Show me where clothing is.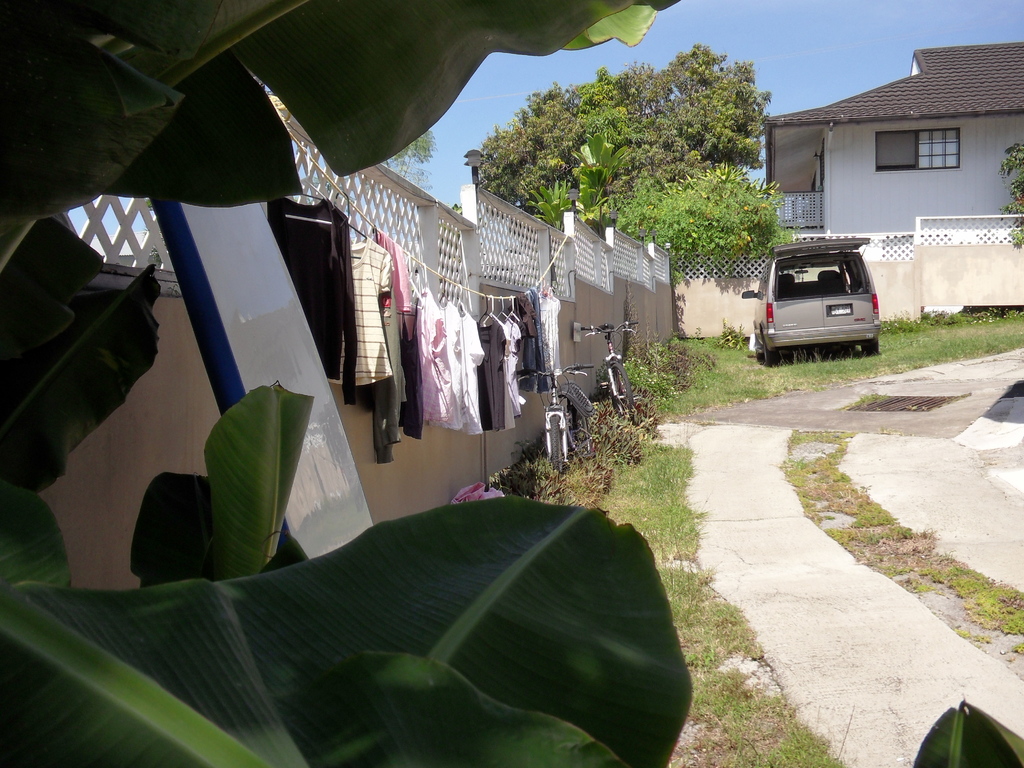
clothing is at 440, 296, 458, 425.
